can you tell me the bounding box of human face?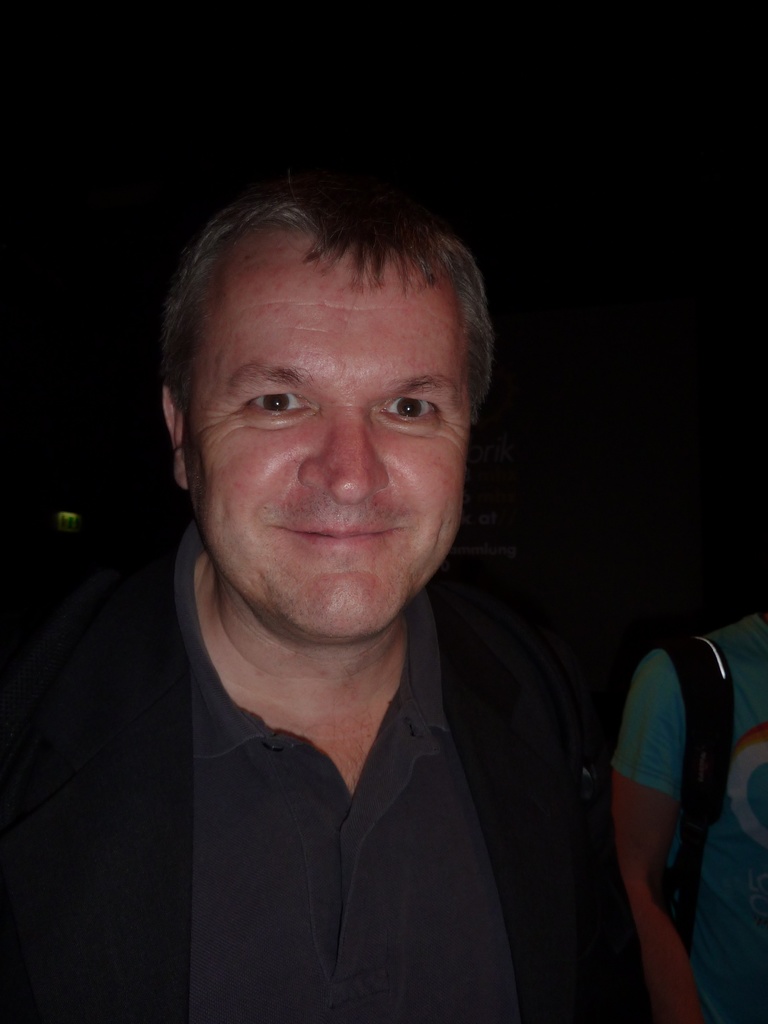
BBox(198, 221, 467, 645).
